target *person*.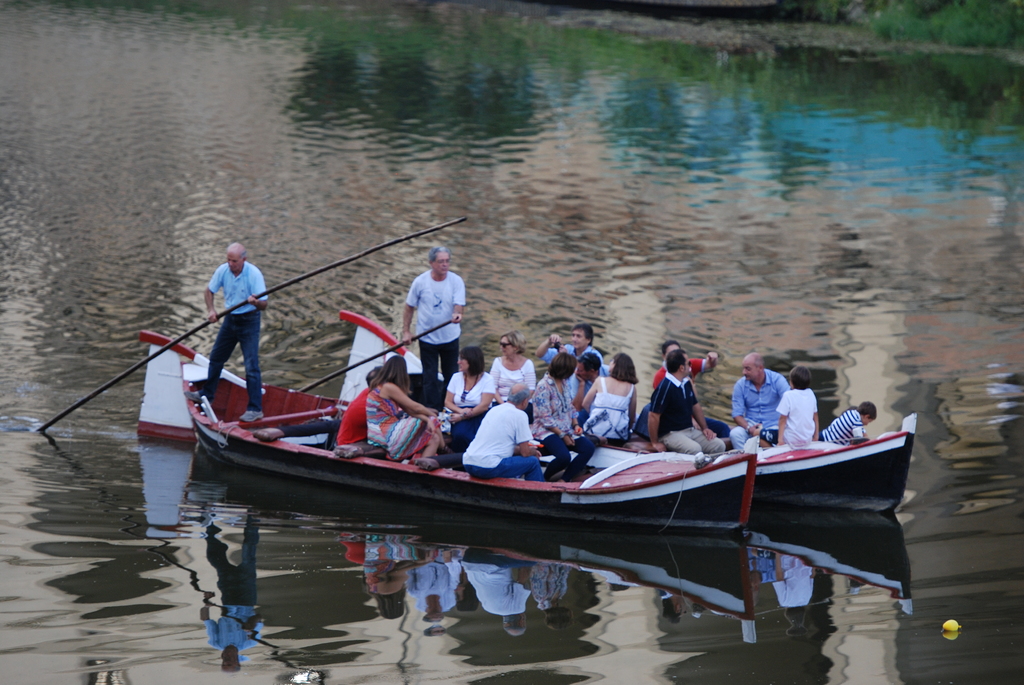
Target region: box(582, 352, 637, 446).
